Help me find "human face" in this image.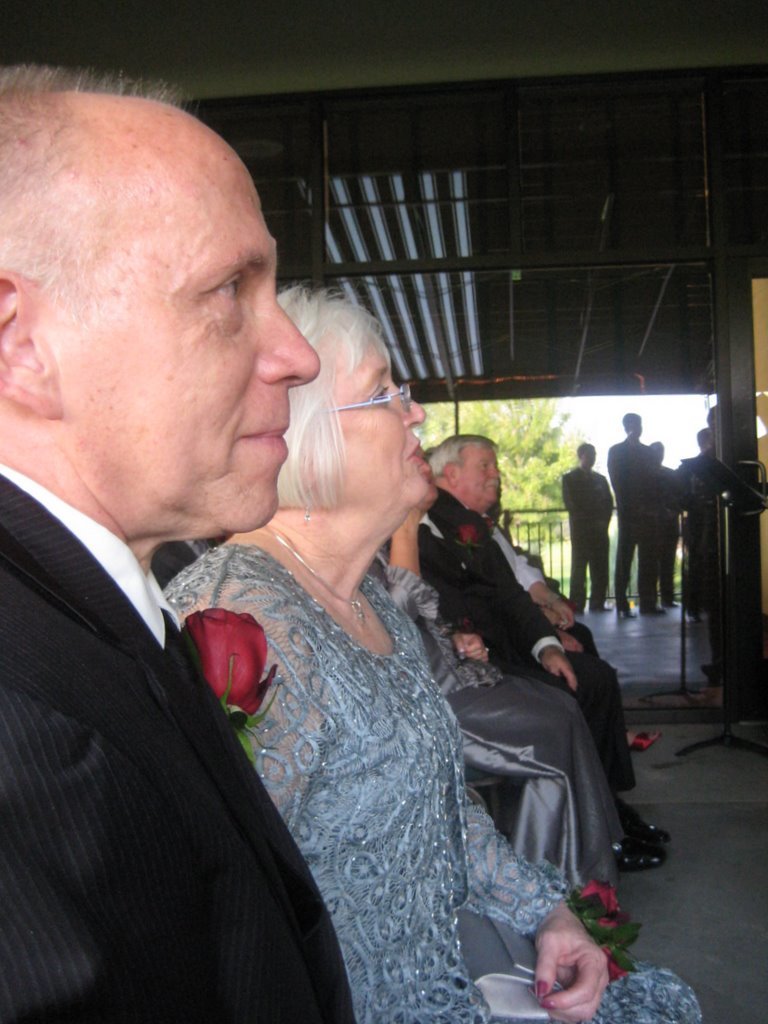
Found it: (left=582, top=444, right=596, bottom=466).
